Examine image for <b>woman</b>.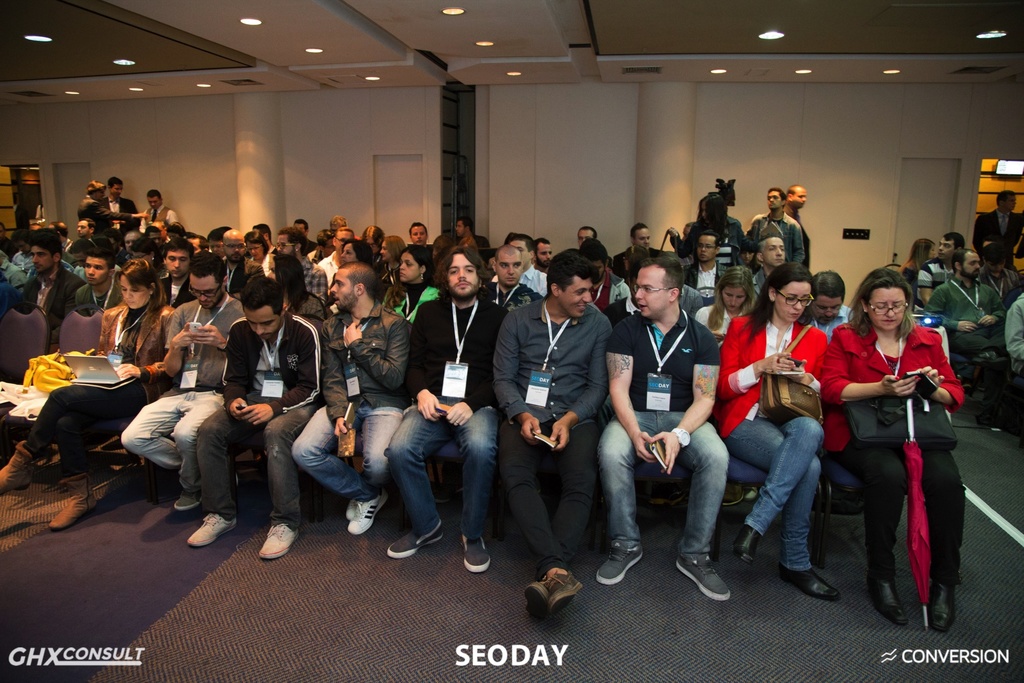
Examination result: locate(835, 262, 966, 628).
